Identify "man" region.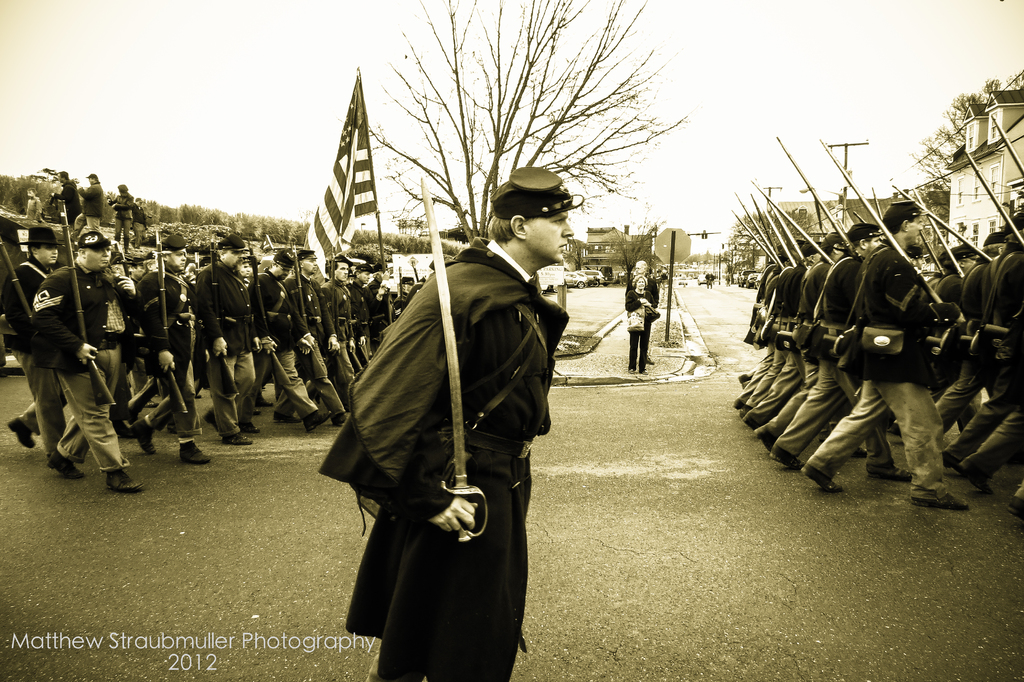
Region: 346, 262, 368, 364.
